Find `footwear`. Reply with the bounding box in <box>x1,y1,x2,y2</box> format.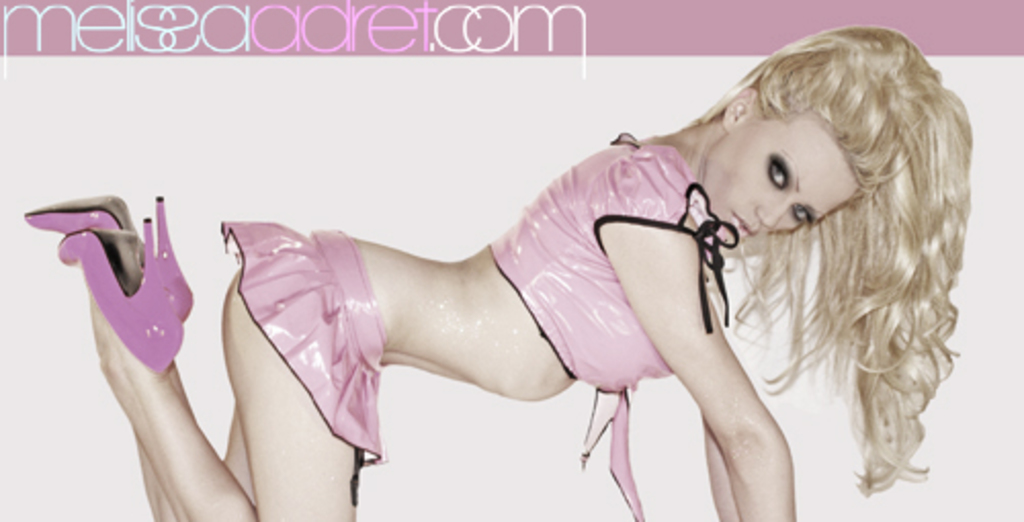
<box>55,217,186,377</box>.
